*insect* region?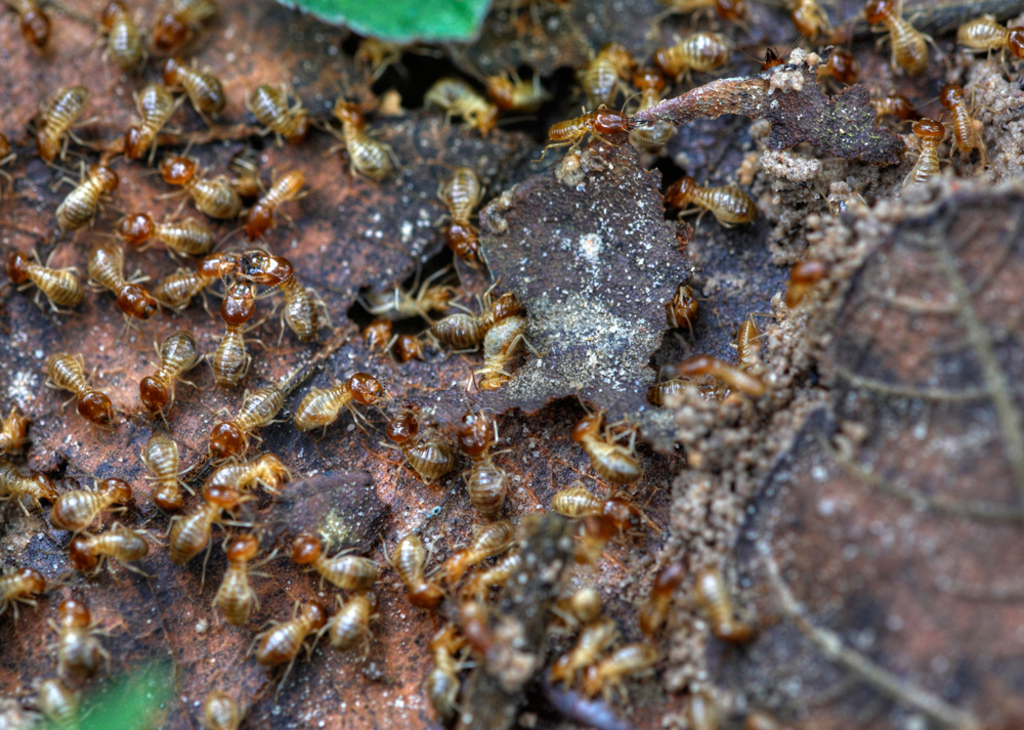
{"left": 397, "top": 327, "right": 430, "bottom": 364}
